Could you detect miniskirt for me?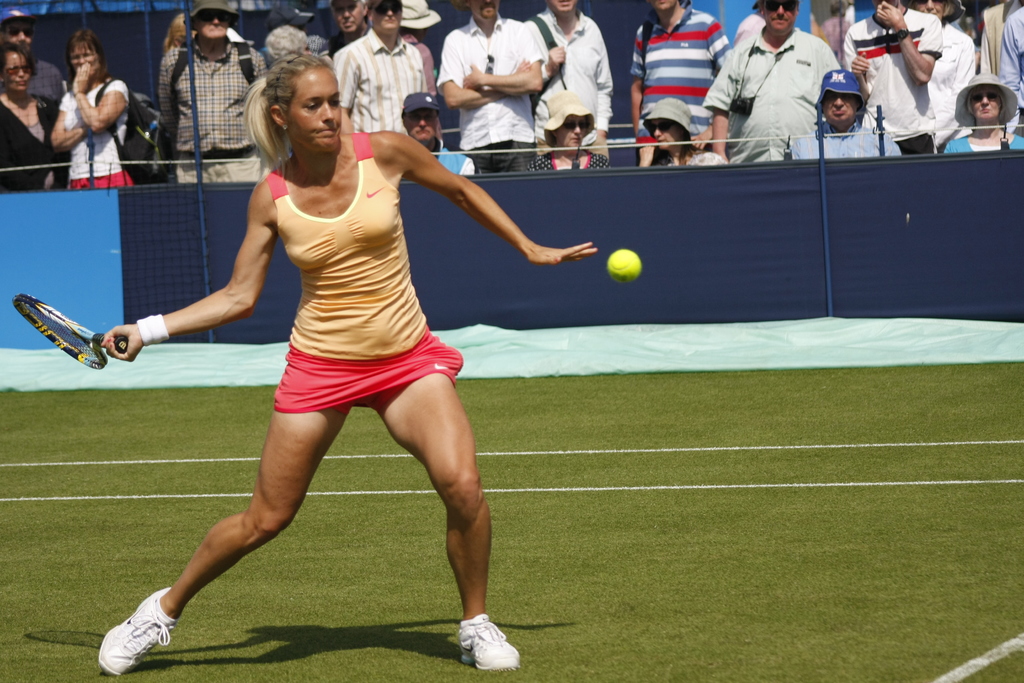
Detection result: box(270, 320, 464, 414).
